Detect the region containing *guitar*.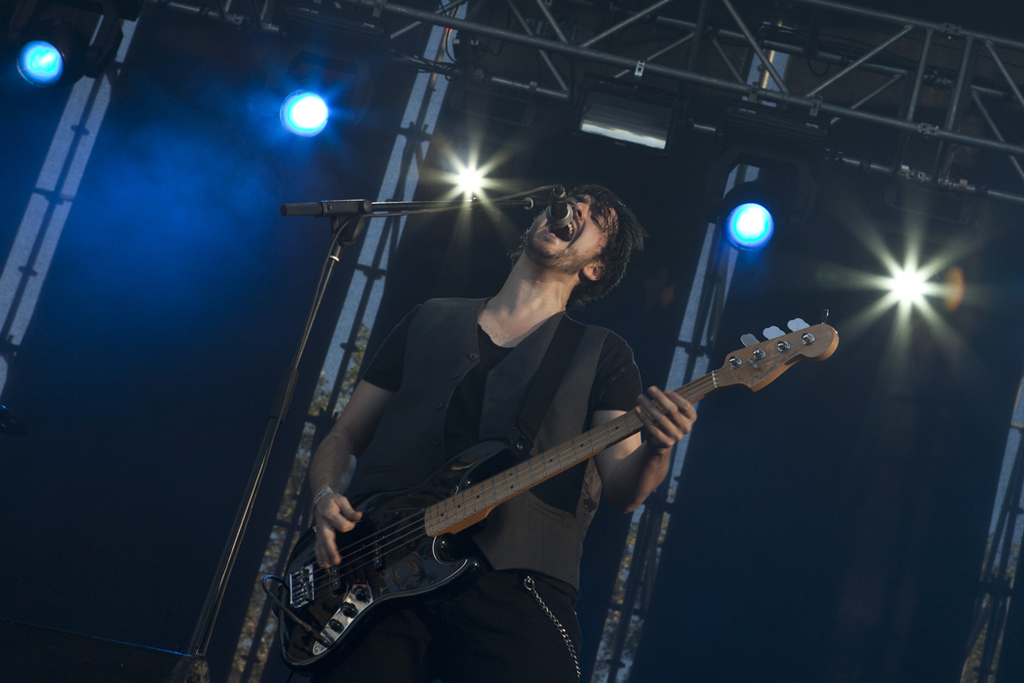
{"x1": 268, "y1": 297, "x2": 827, "y2": 668}.
